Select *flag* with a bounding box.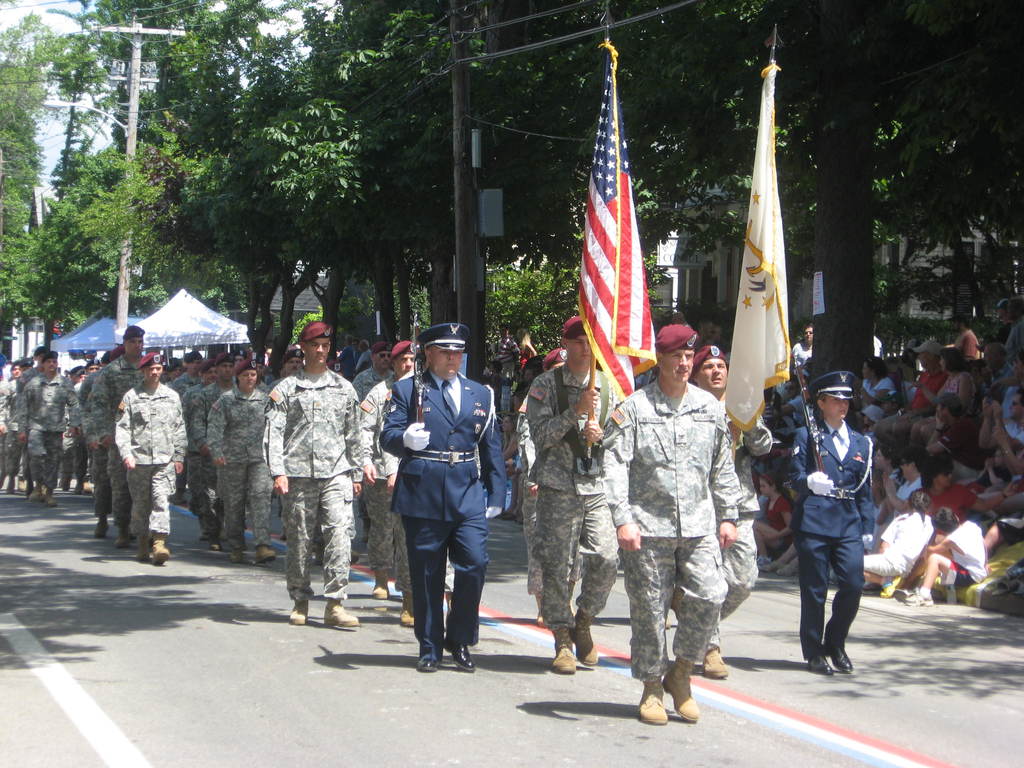
556/71/668/428.
